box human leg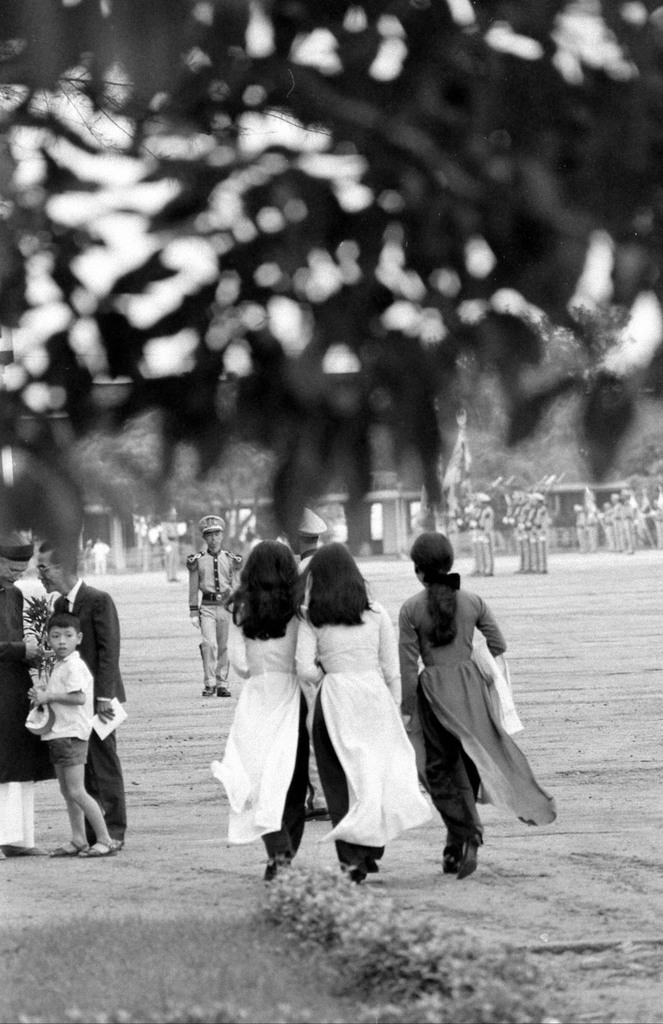
<bbox>63, 725, 118, 856</bbox>
